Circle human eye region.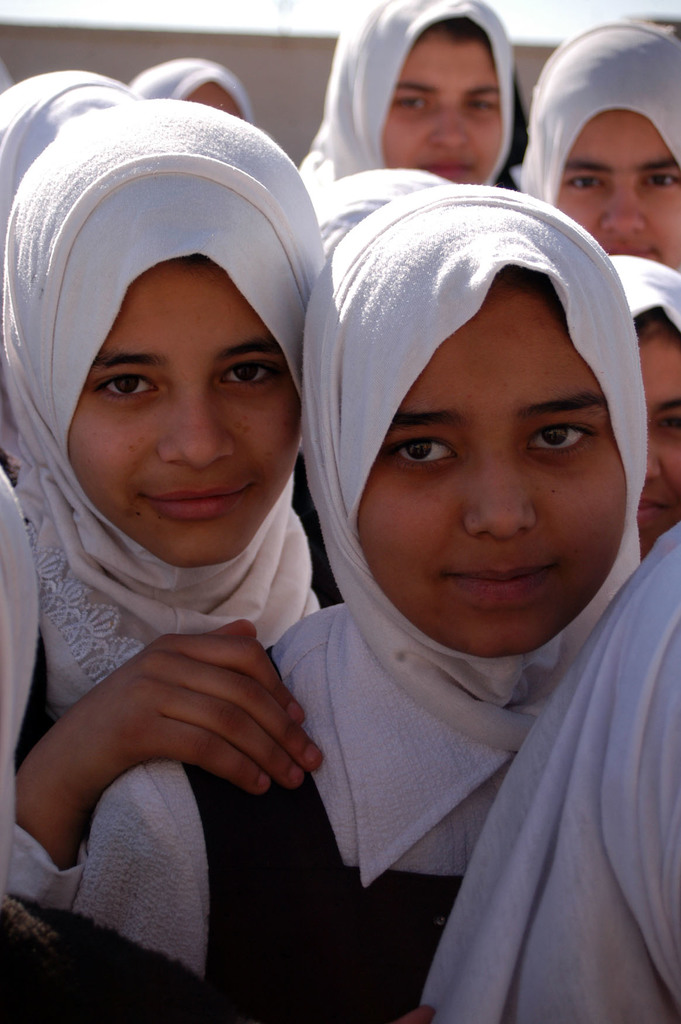
Region: left=560, top=173, right=611, bottom=195.
